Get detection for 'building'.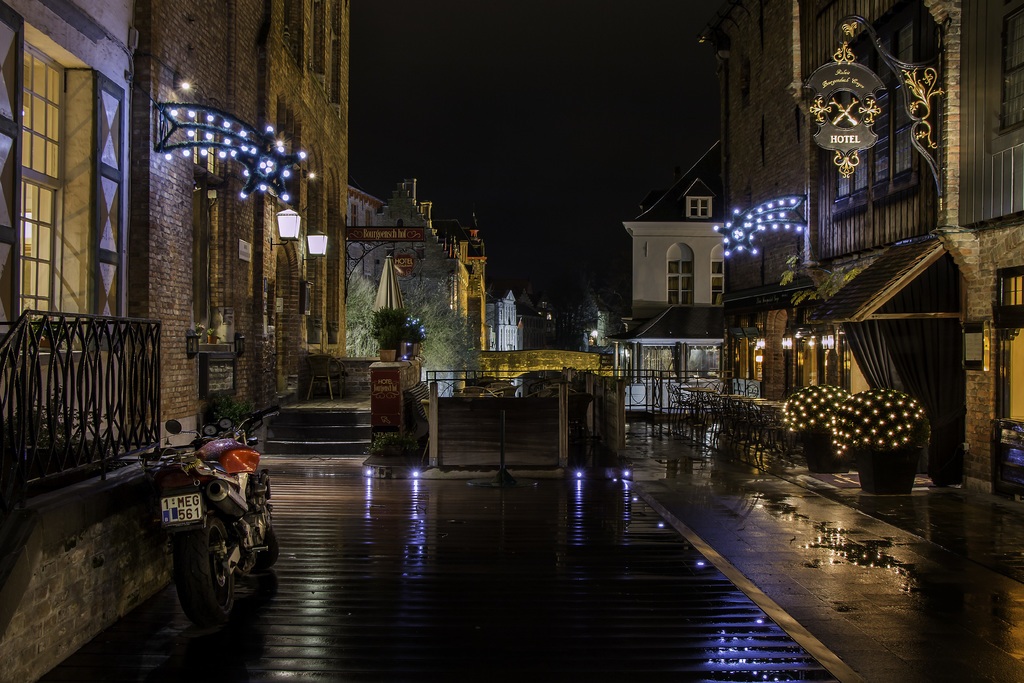
Detection: x1=715, y1=0, x2=1023, y2=483.
